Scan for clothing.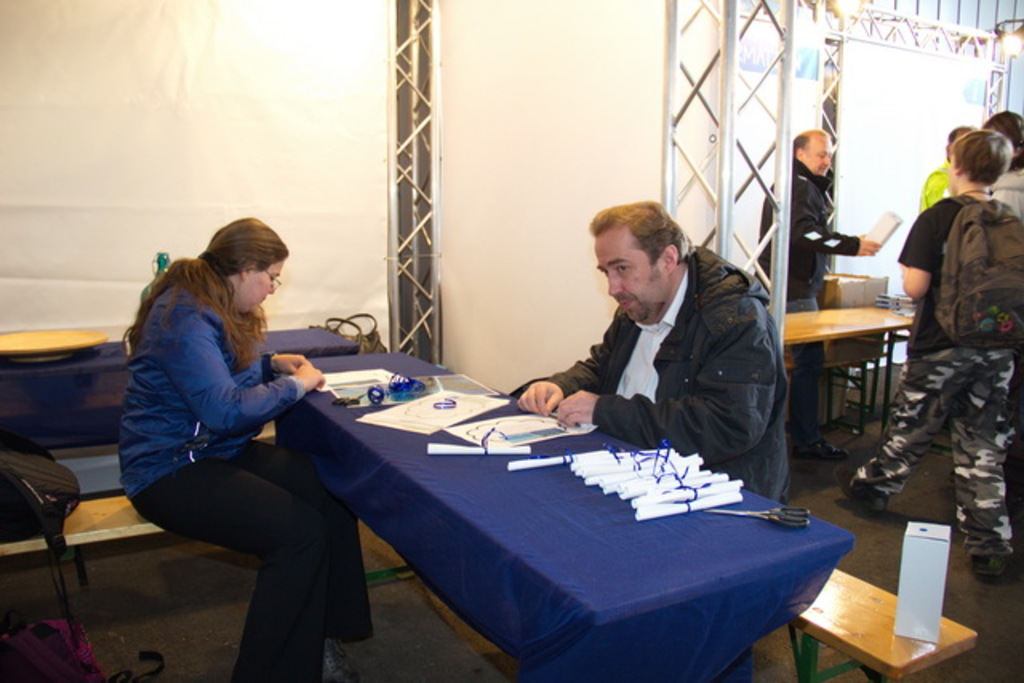
Scan result: l=125, t=261, r=374, b=681.
